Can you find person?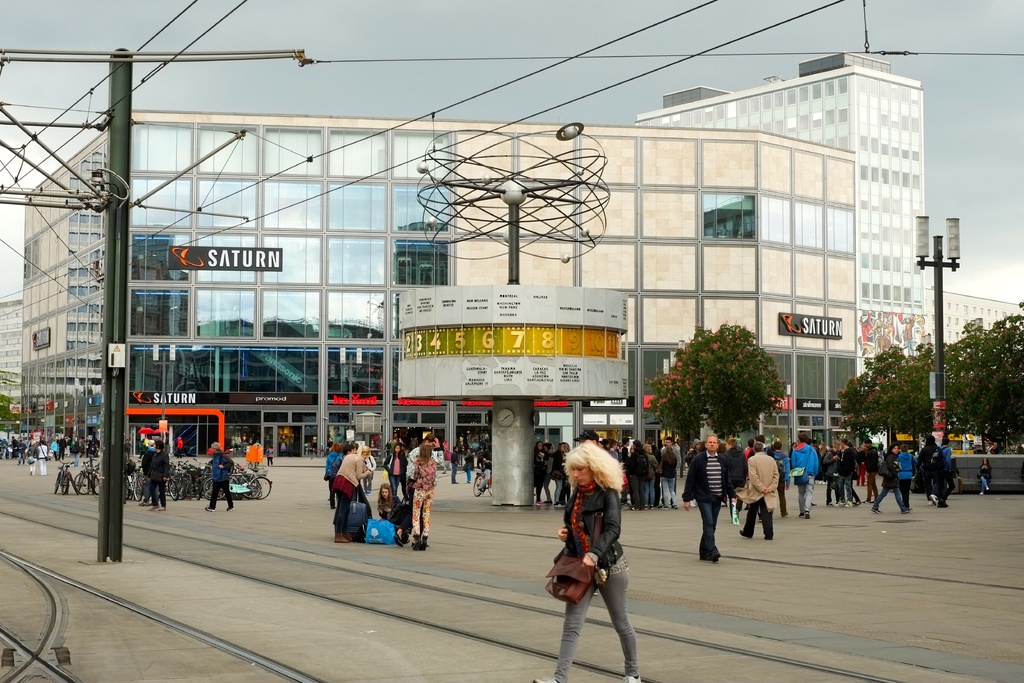
Yes, bounding box: left=408, top=442, right=436, bottom=548.
